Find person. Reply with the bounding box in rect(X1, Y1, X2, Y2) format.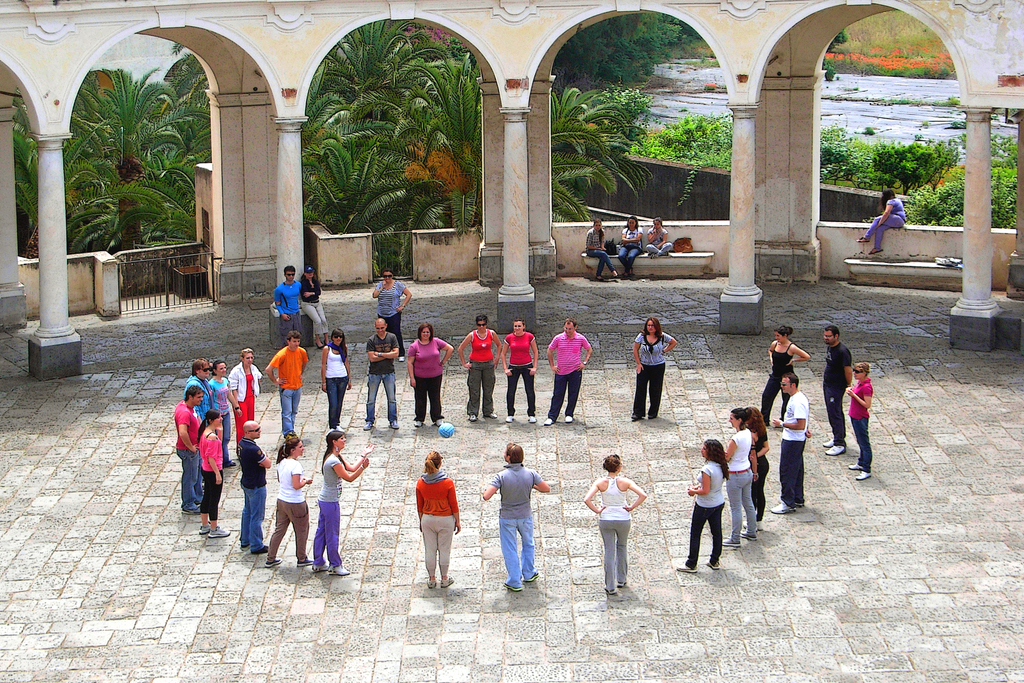
rect(588, 215, 618, 280).
